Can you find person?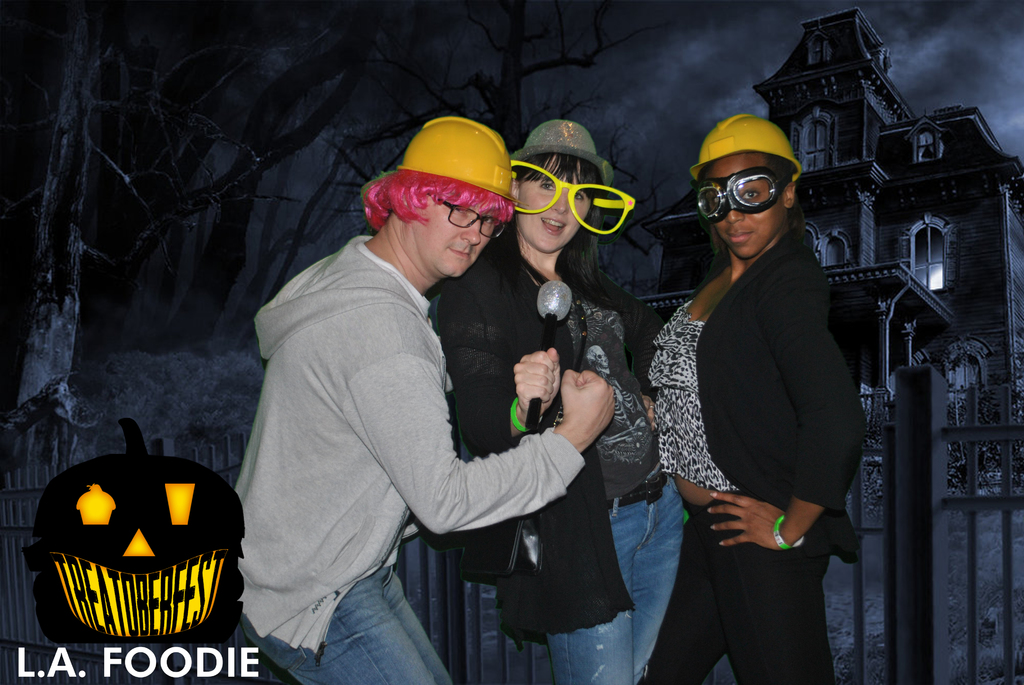
Yes, bounding box: <bbox>643, 112, 870, 679</bbox>.
